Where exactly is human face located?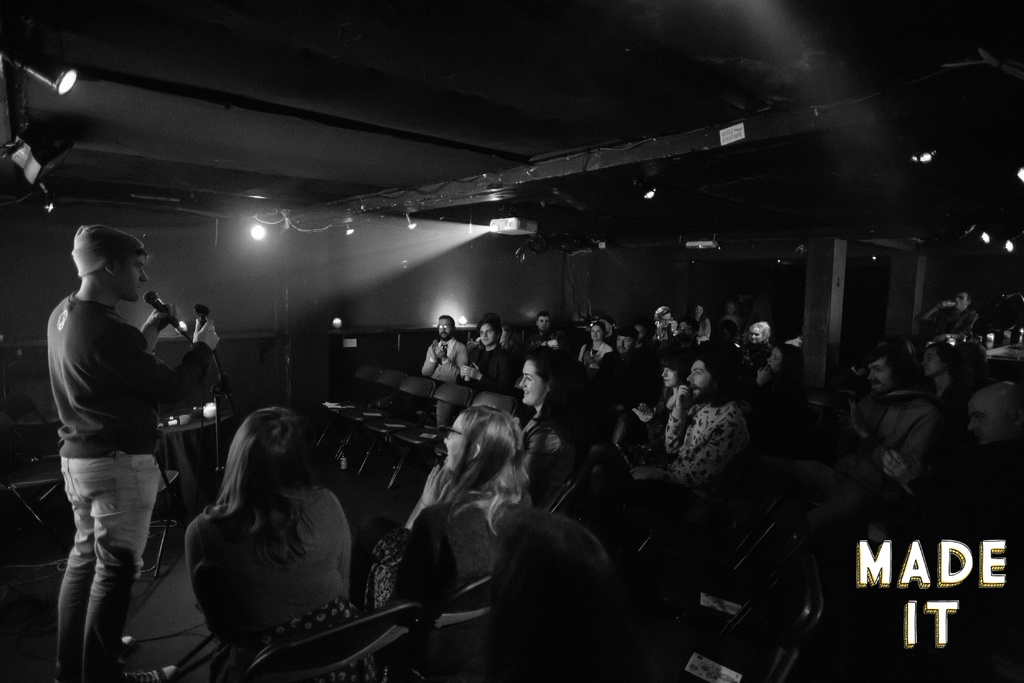
Its bounding box is bbox(537, 315, 549, 333).
